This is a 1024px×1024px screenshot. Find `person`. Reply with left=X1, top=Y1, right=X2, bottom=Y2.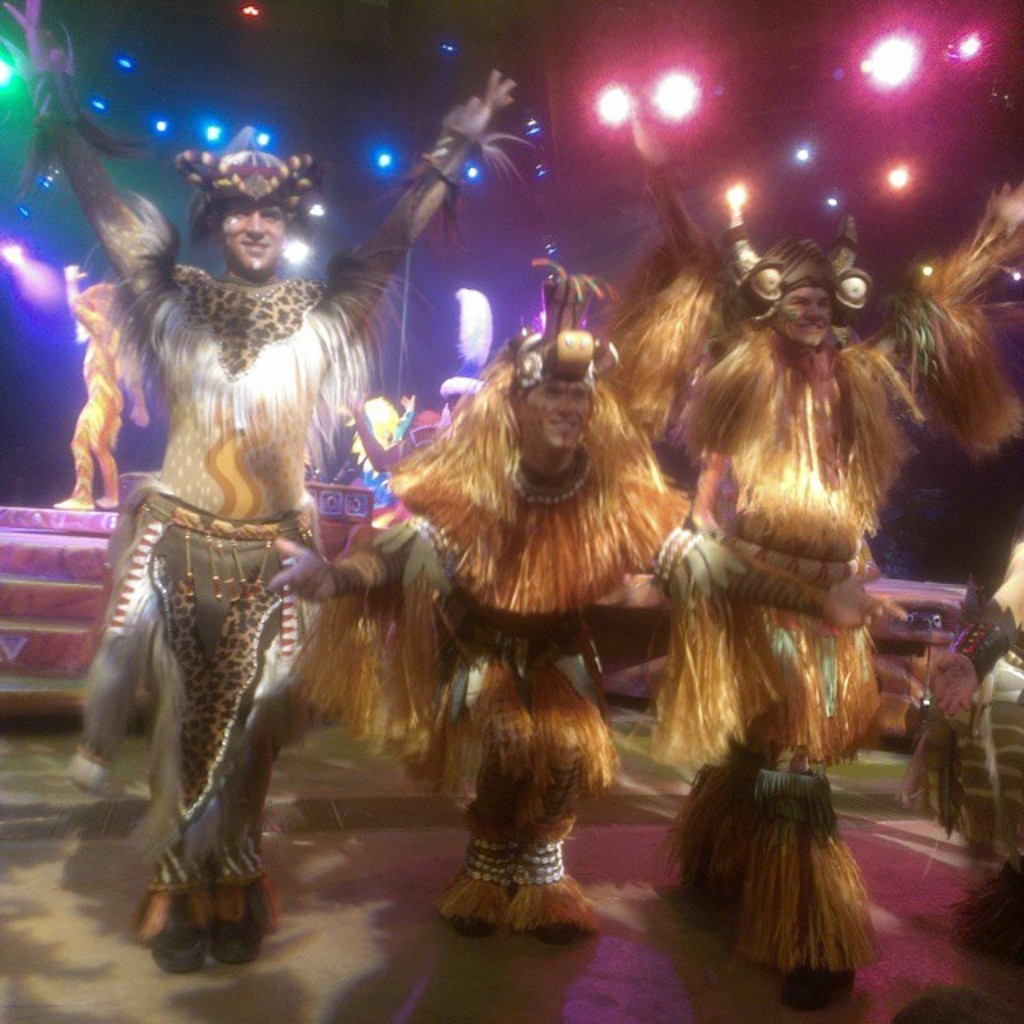
left=11, top=0, right=517, bottom=974.
